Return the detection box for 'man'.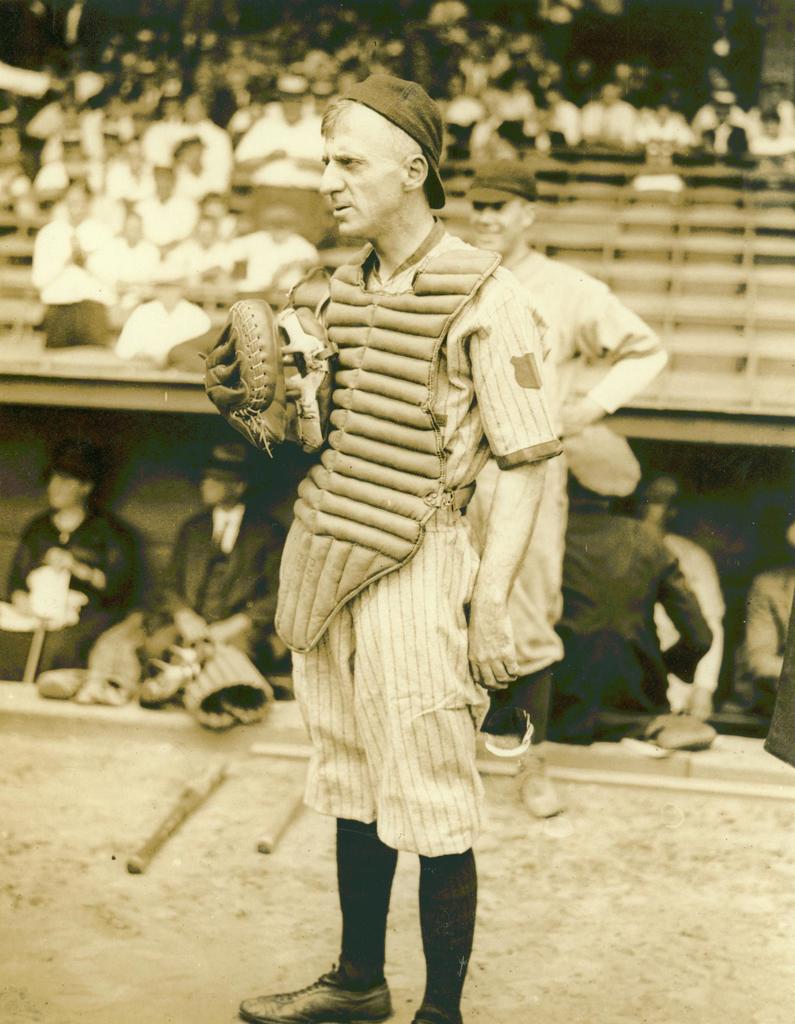
<bbox>232, 205, 323, 294</bbox>.
